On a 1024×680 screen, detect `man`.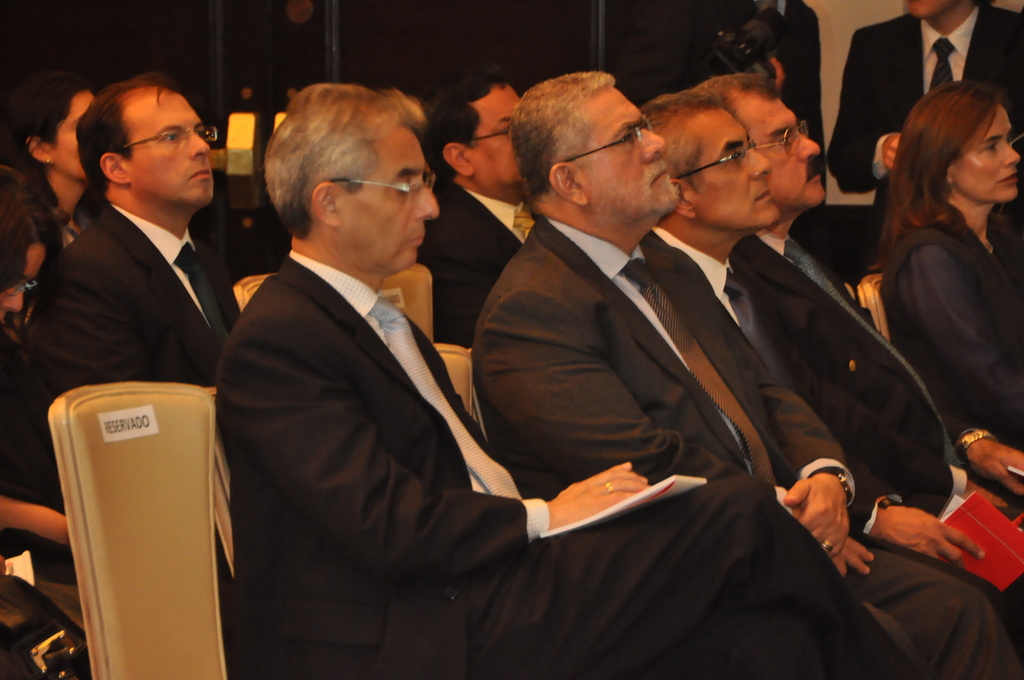
<region>817, 0, 1023, 206</region>.
